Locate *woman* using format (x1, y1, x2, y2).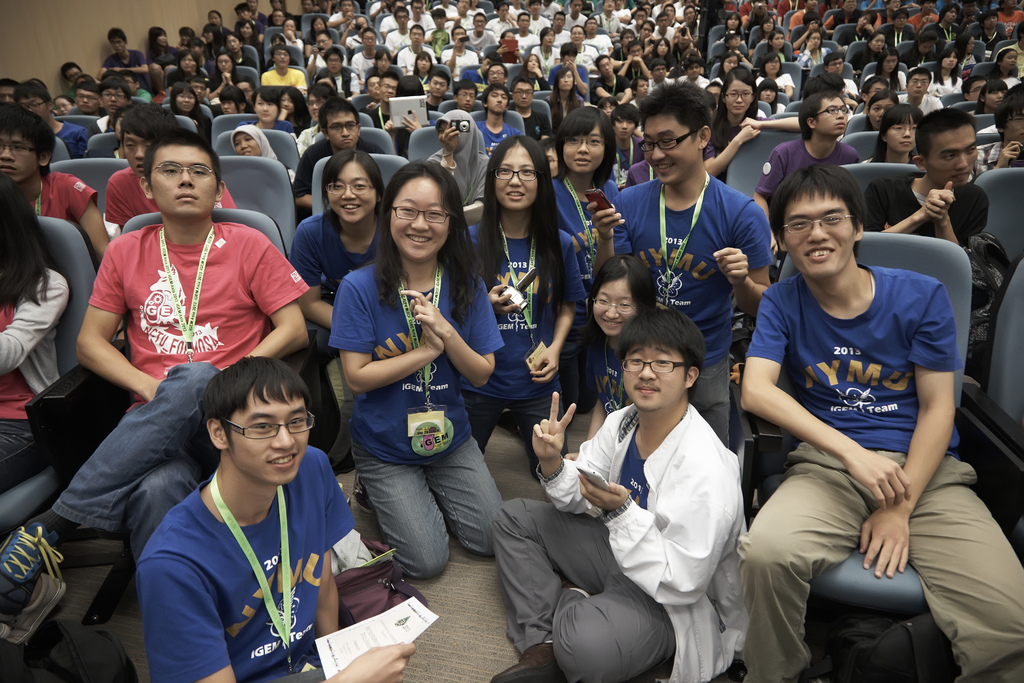
(0, 177, 73, 483).
